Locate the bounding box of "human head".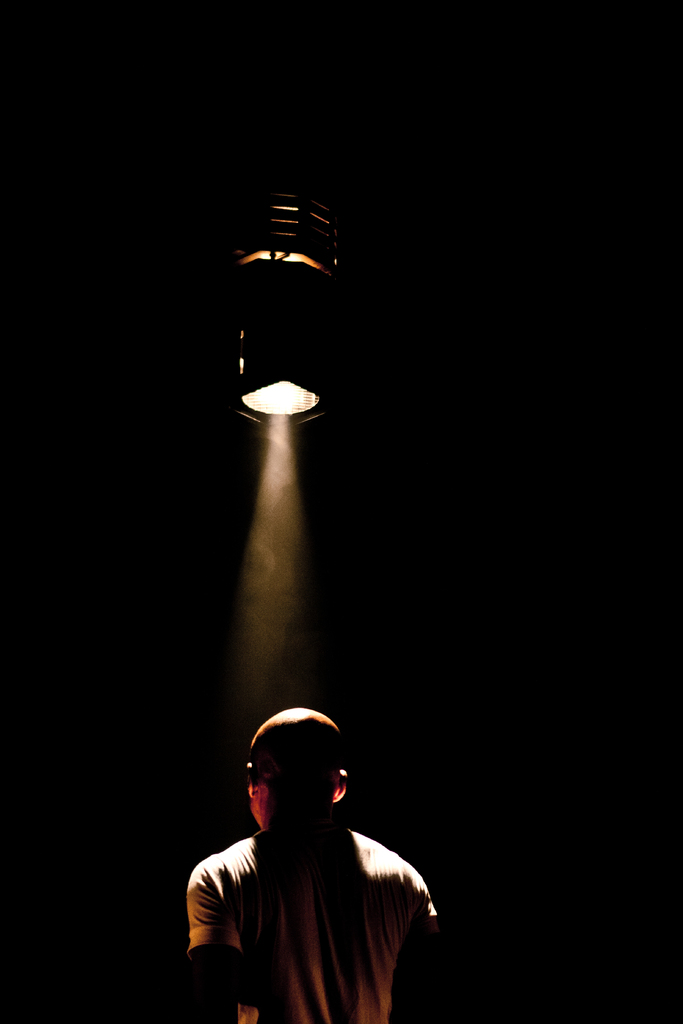
Bounding box: region(234, 716, 345, 838).
